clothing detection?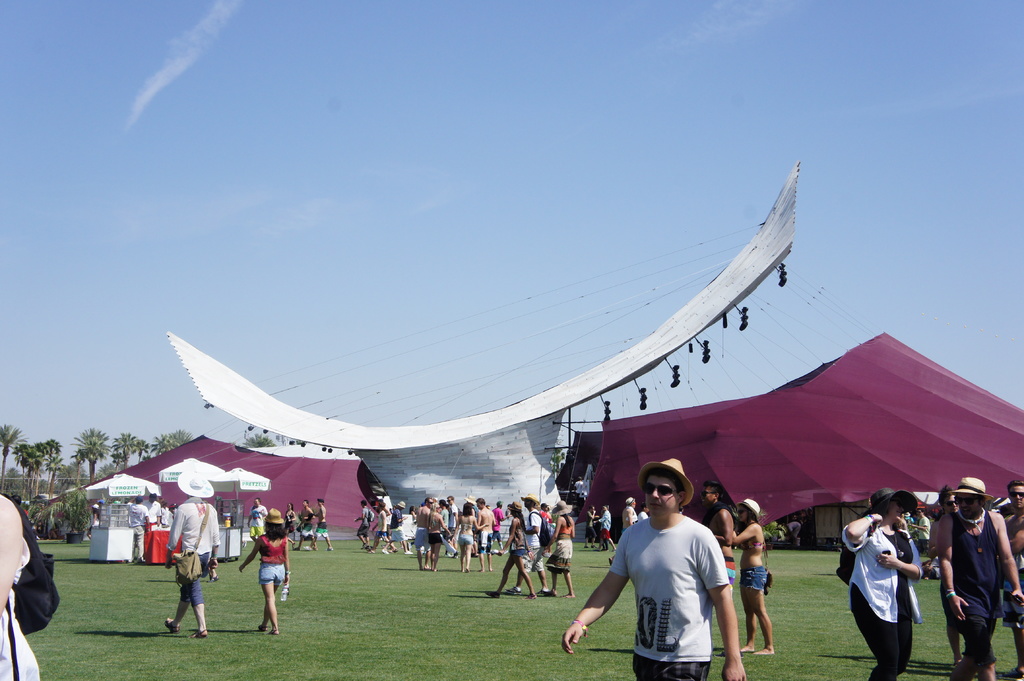
{"x1": 1001, "y1": 509, "x2": 1023, "y2": 627}
